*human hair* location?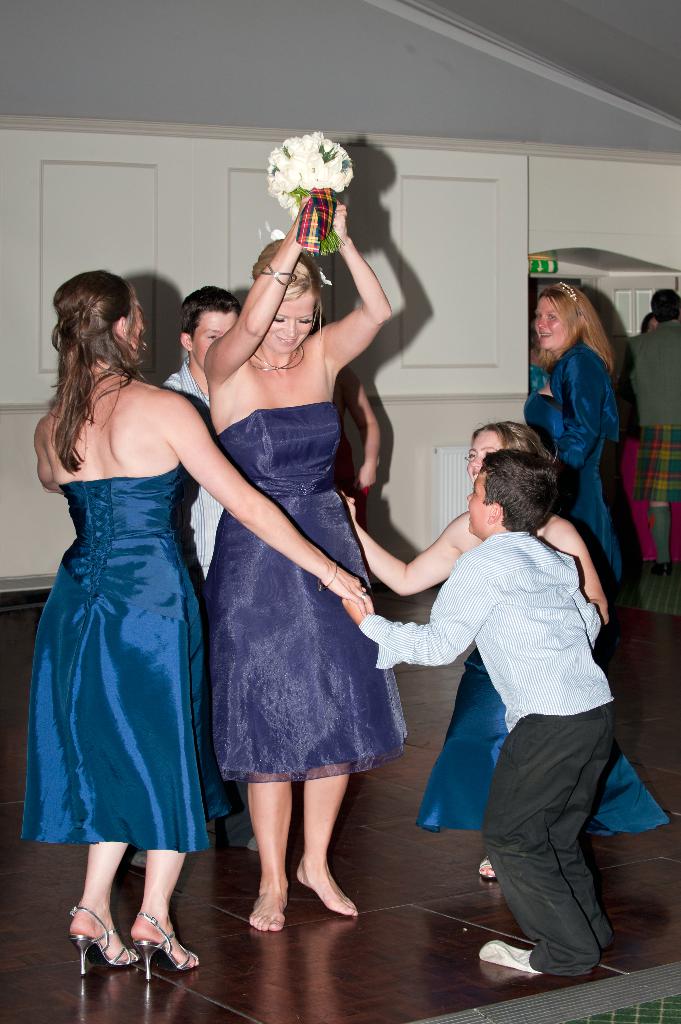
pyautogui.locateOnScreen(186, 281, 235, 337)
